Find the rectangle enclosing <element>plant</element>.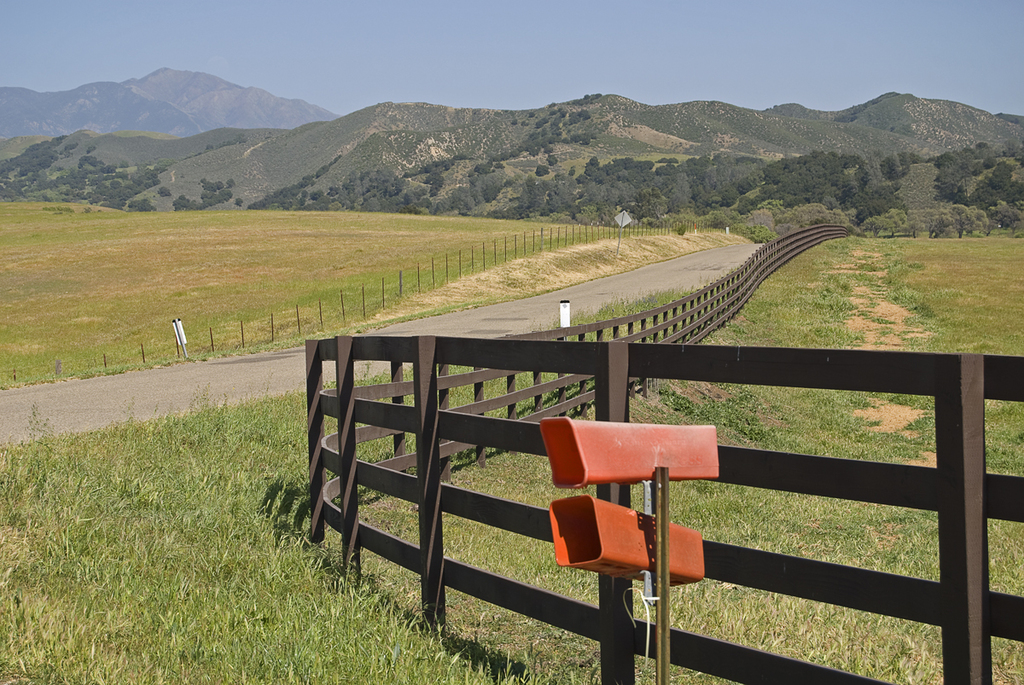
l=474, t=157, r=731, b=225.
